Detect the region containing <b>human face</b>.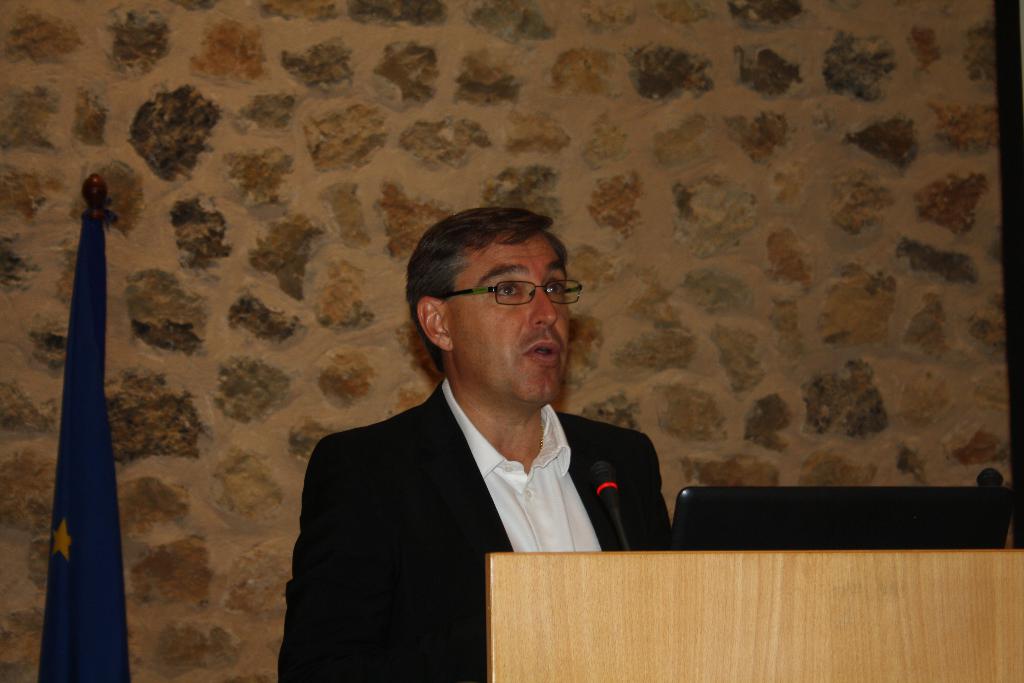
locate(450, 231, 572, 402).
